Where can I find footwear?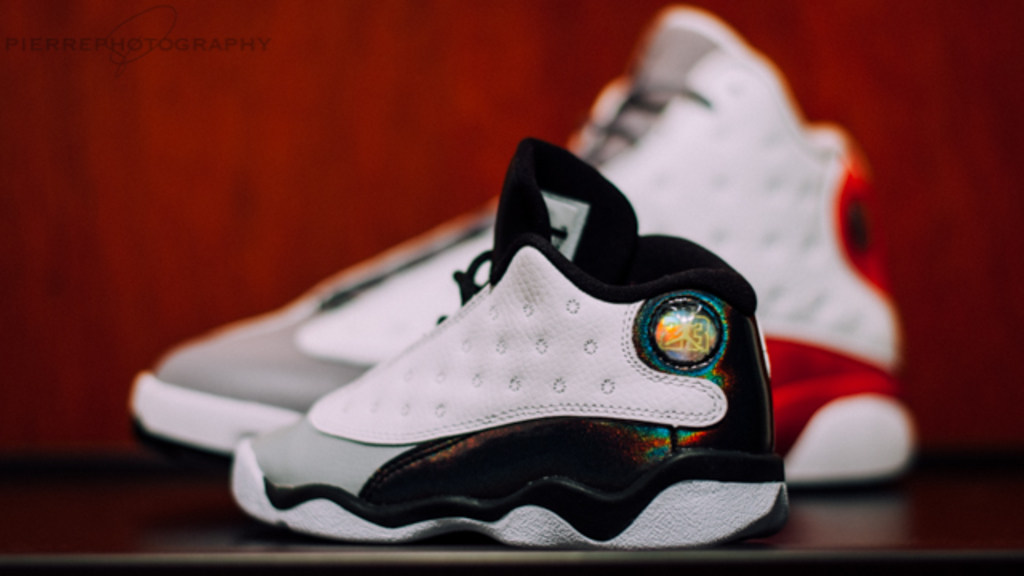
You can find it at crop(230, 136, 790, 554).
